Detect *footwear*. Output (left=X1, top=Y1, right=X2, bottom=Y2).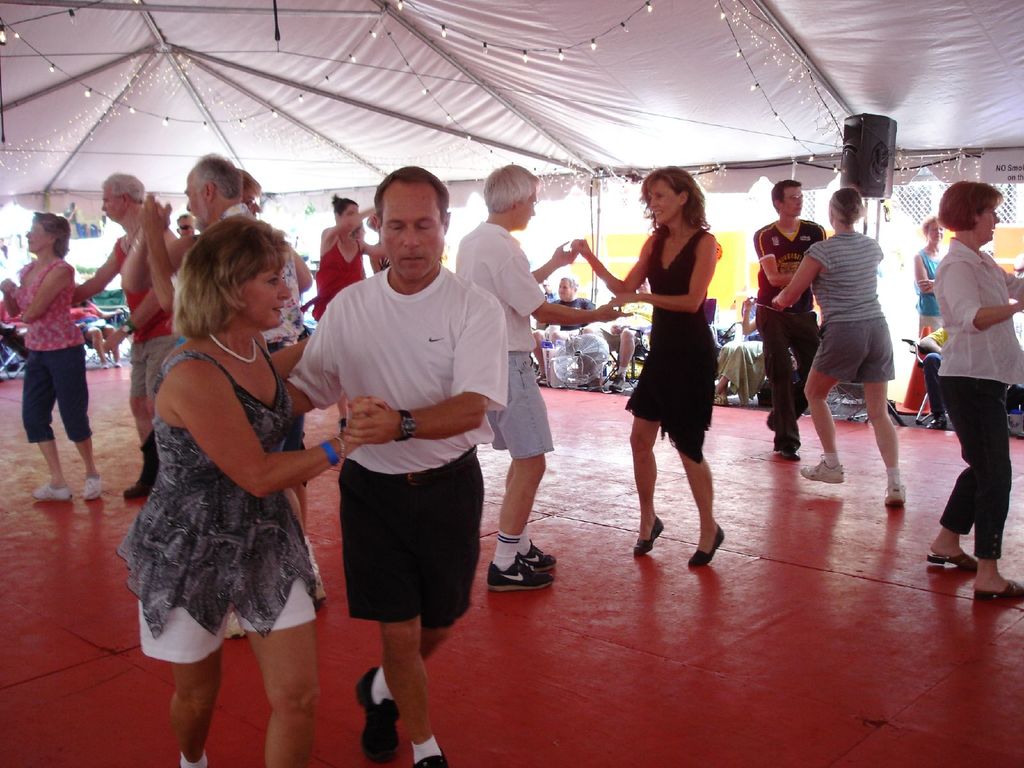
(left=803, top=454, right=846, bottom=483).
